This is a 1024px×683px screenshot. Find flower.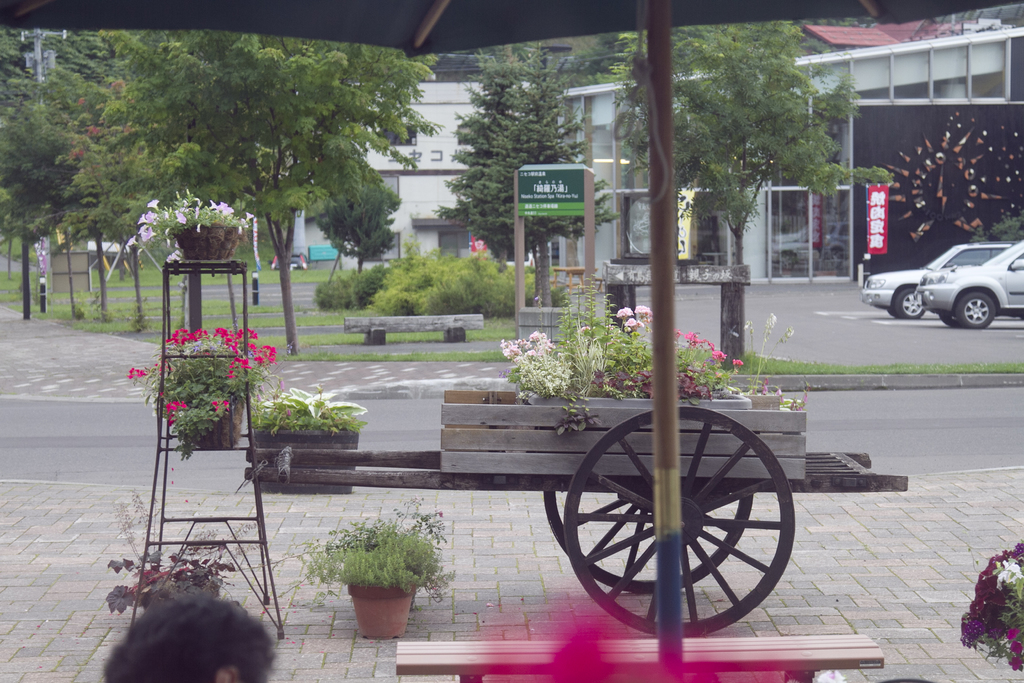
Bounding box: l=174, t=211, r=186, b=224.
